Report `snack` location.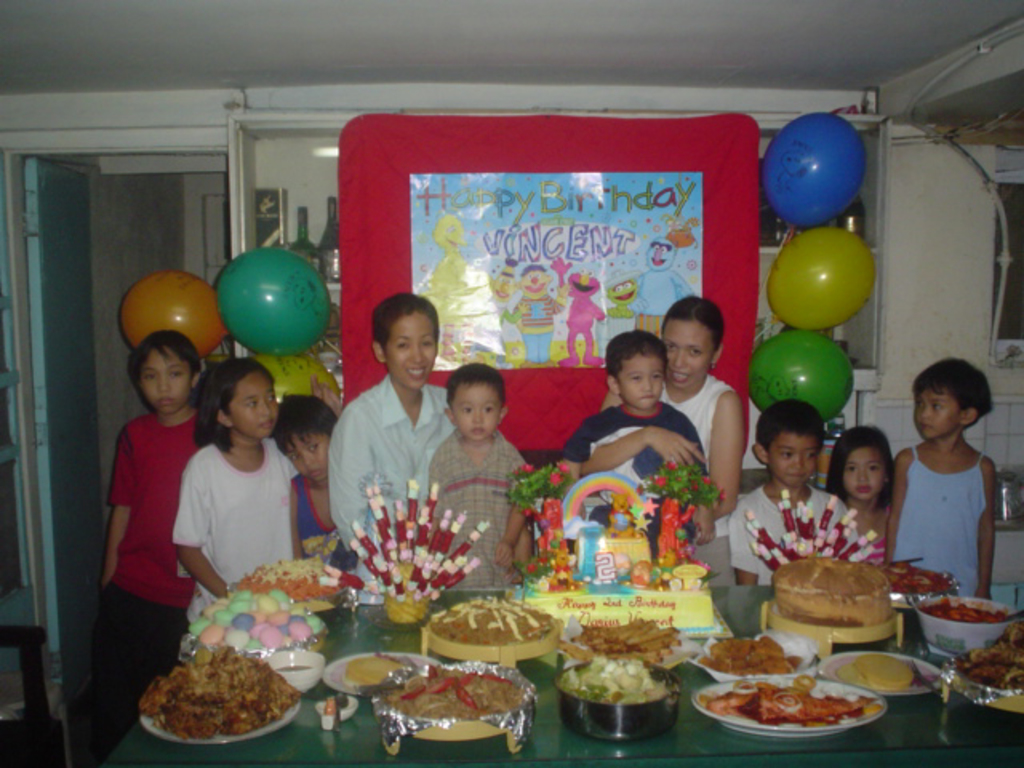
Report: 558/654/674/698.
